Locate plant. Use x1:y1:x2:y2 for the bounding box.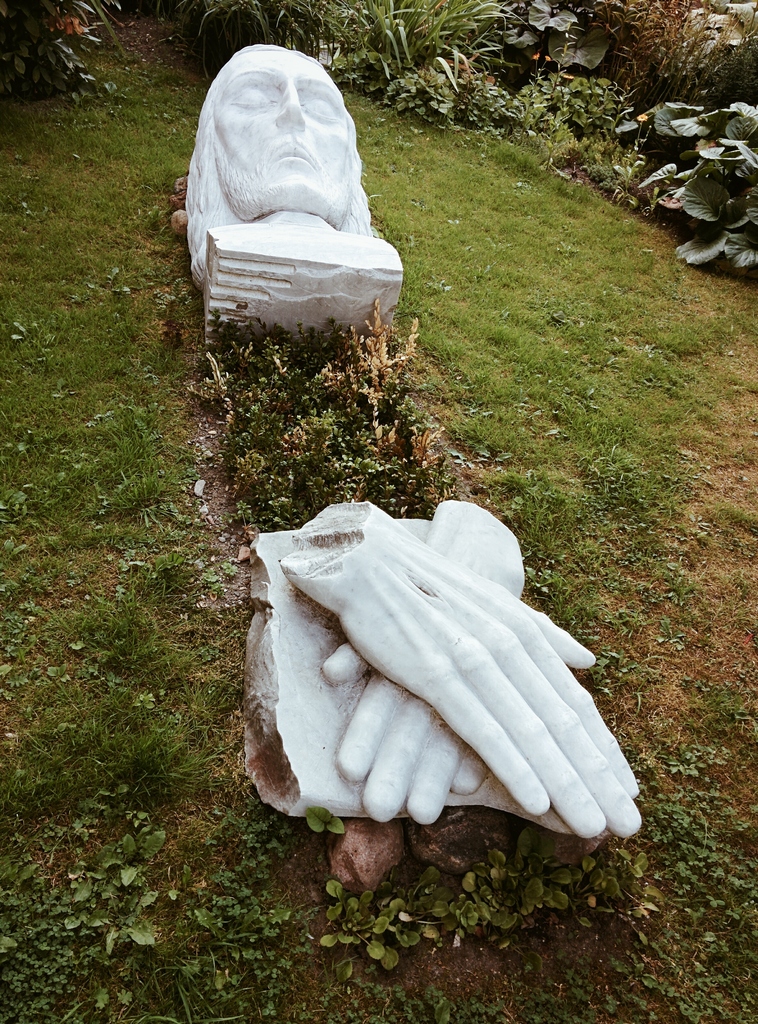
25:0:137:109.
